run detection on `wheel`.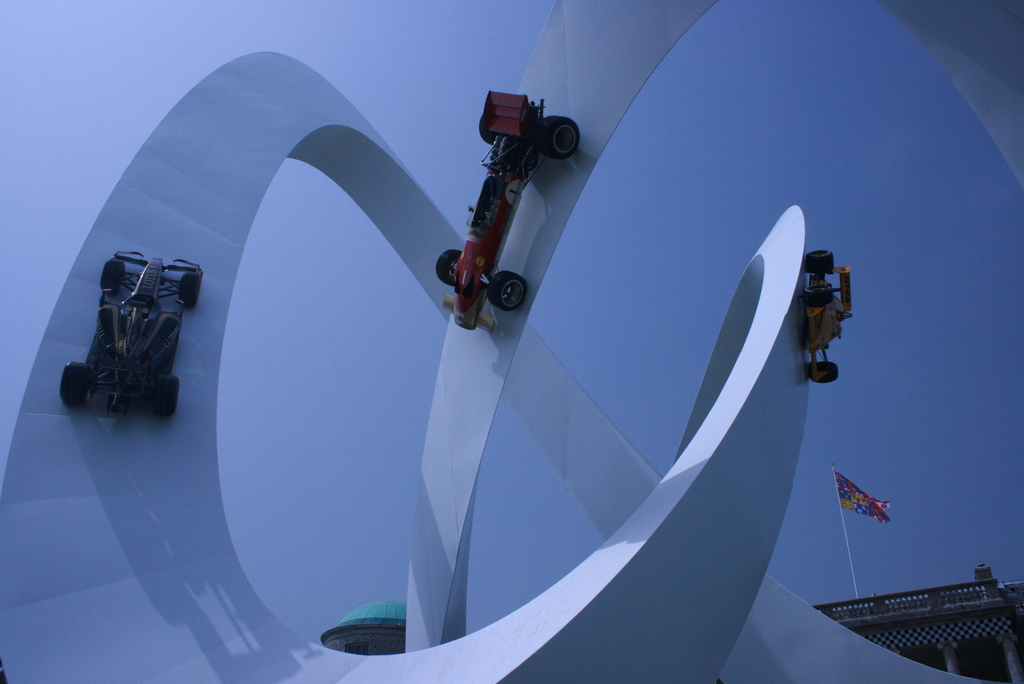
Result: BBox(58, 357, 98, 407).
